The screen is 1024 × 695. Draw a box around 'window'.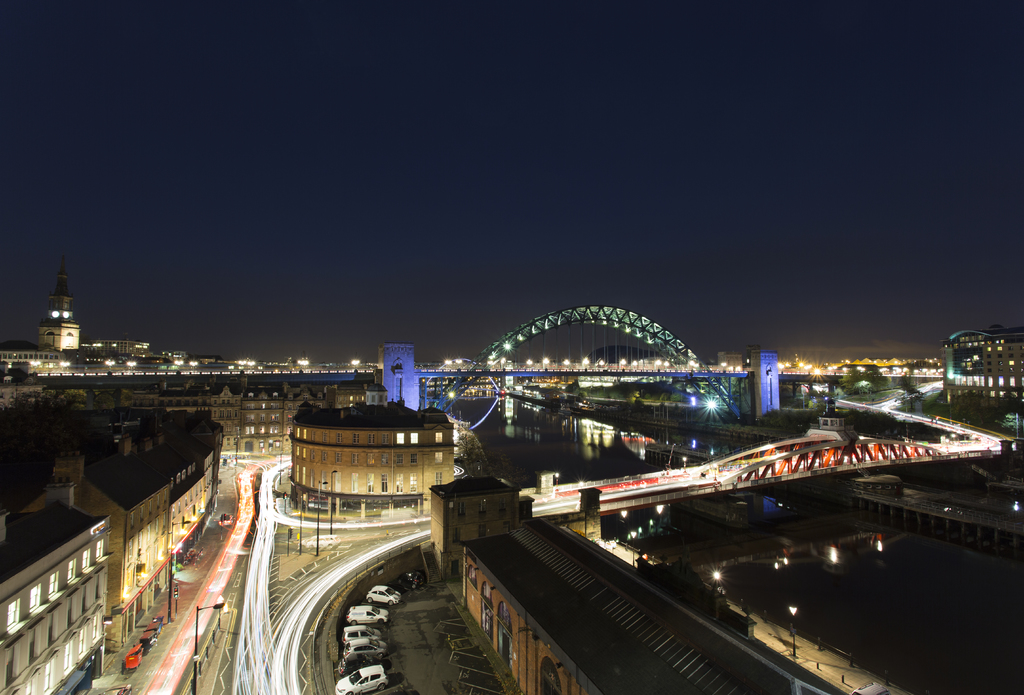
(3,598,24,637).
